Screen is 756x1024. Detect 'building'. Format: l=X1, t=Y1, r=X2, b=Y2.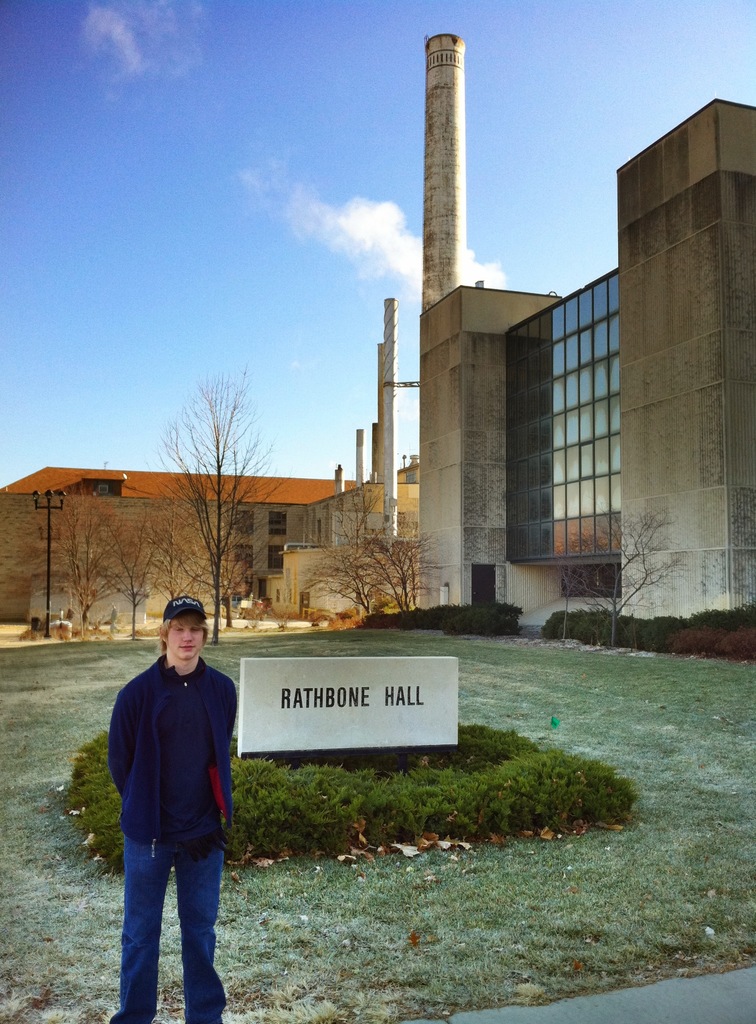
l=414, t=97, r=755, b=625.
